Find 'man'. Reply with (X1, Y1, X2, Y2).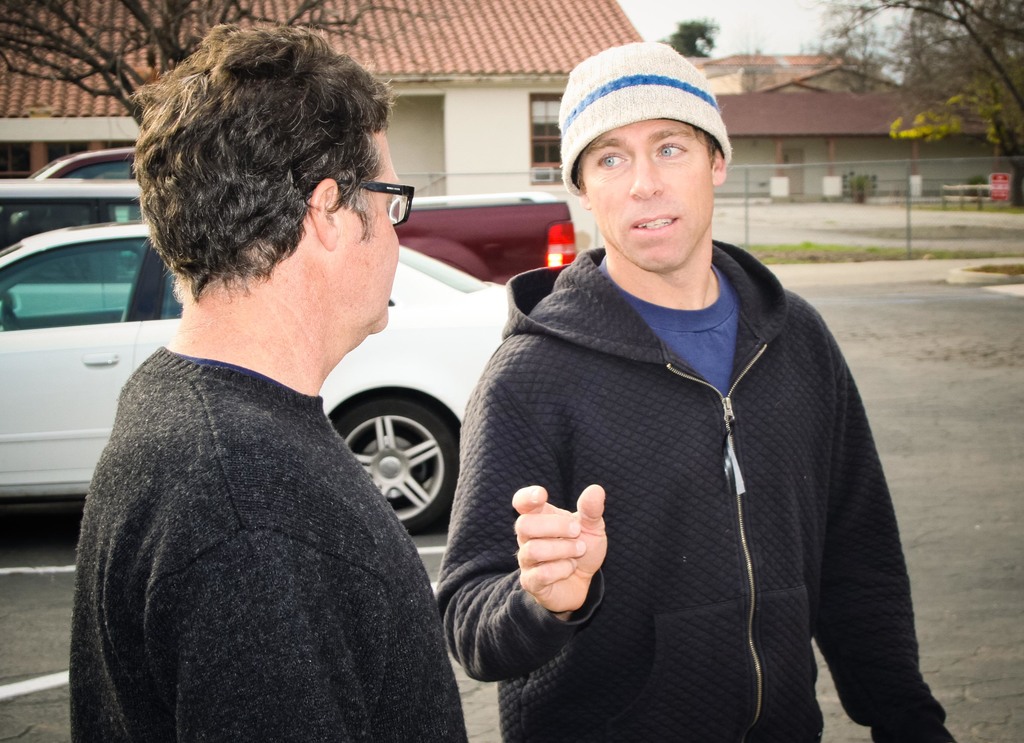
(422, 36, 959, 742).
